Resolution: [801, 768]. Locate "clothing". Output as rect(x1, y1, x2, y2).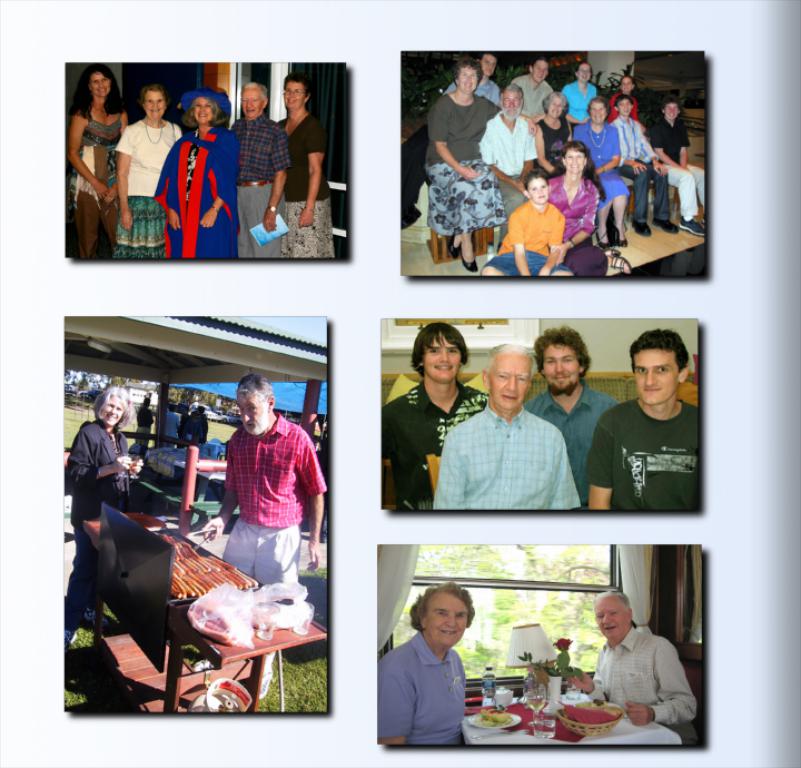
rect(654, 117, 704, 216).
